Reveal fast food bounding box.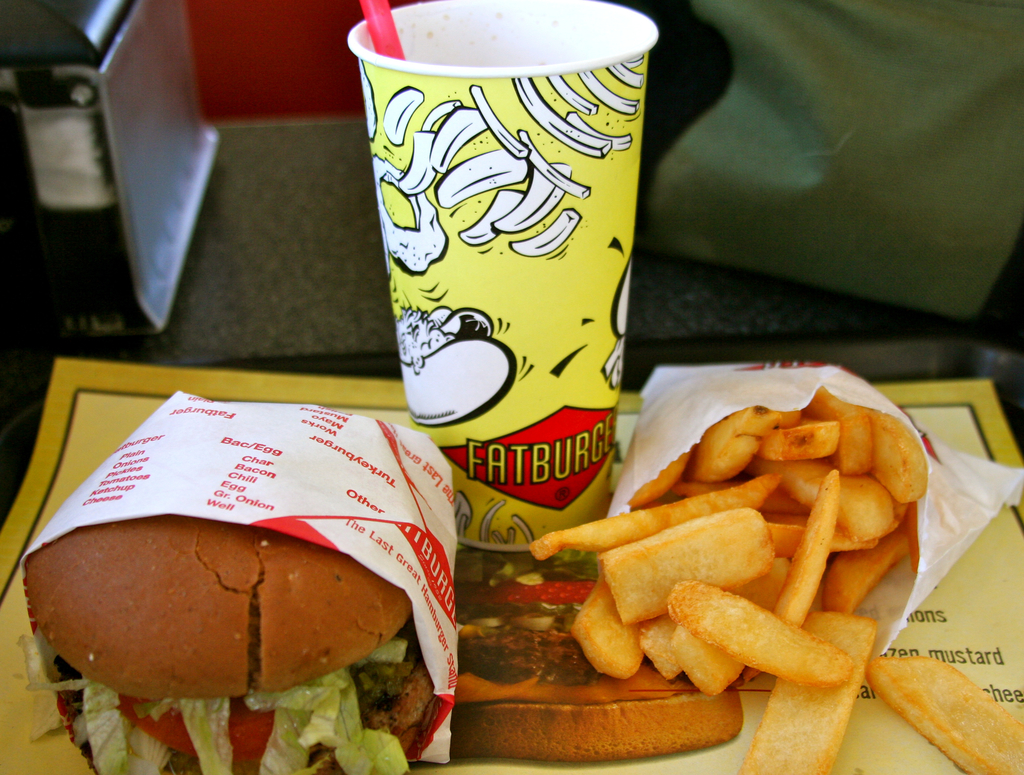
Revealed: [447, 548, 746, 765].
